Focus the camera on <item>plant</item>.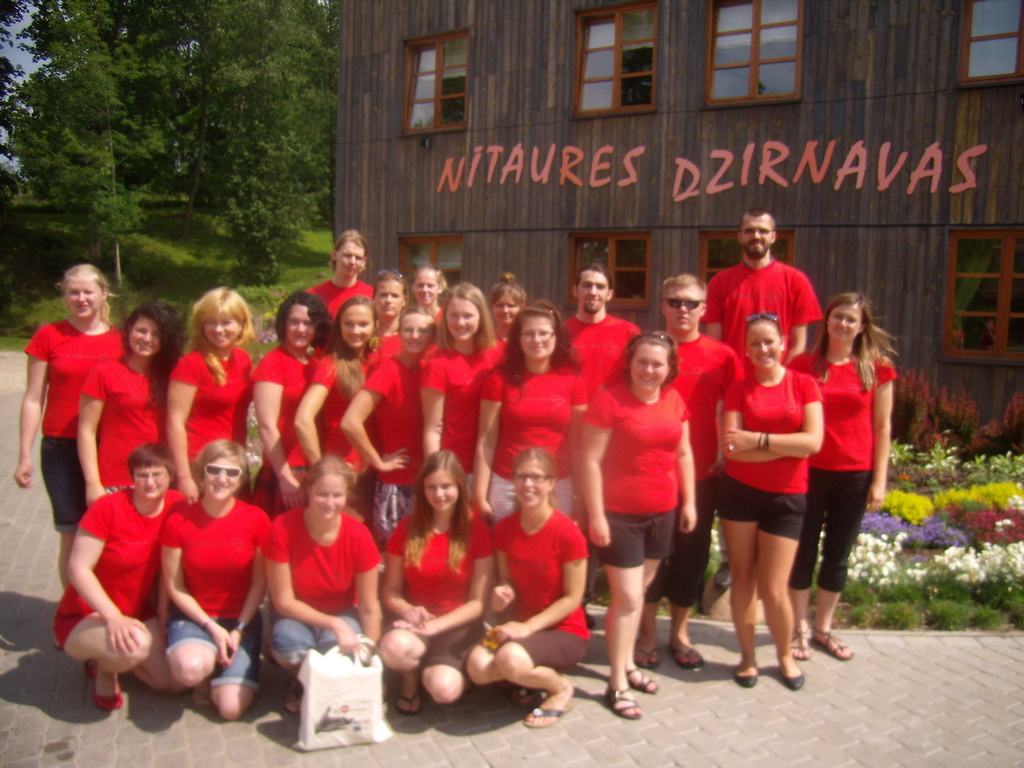
Focus region: bbox(890, 355, 1023, 458).
